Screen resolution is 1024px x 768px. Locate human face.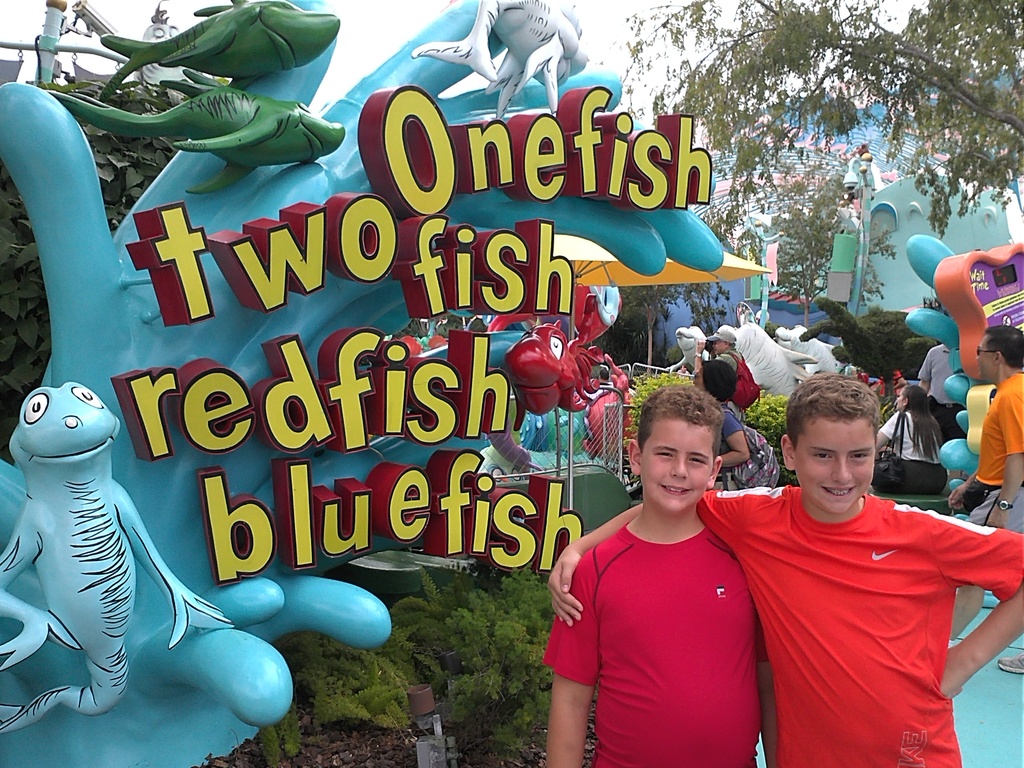
bbox=(713, 344, 726, 352).
